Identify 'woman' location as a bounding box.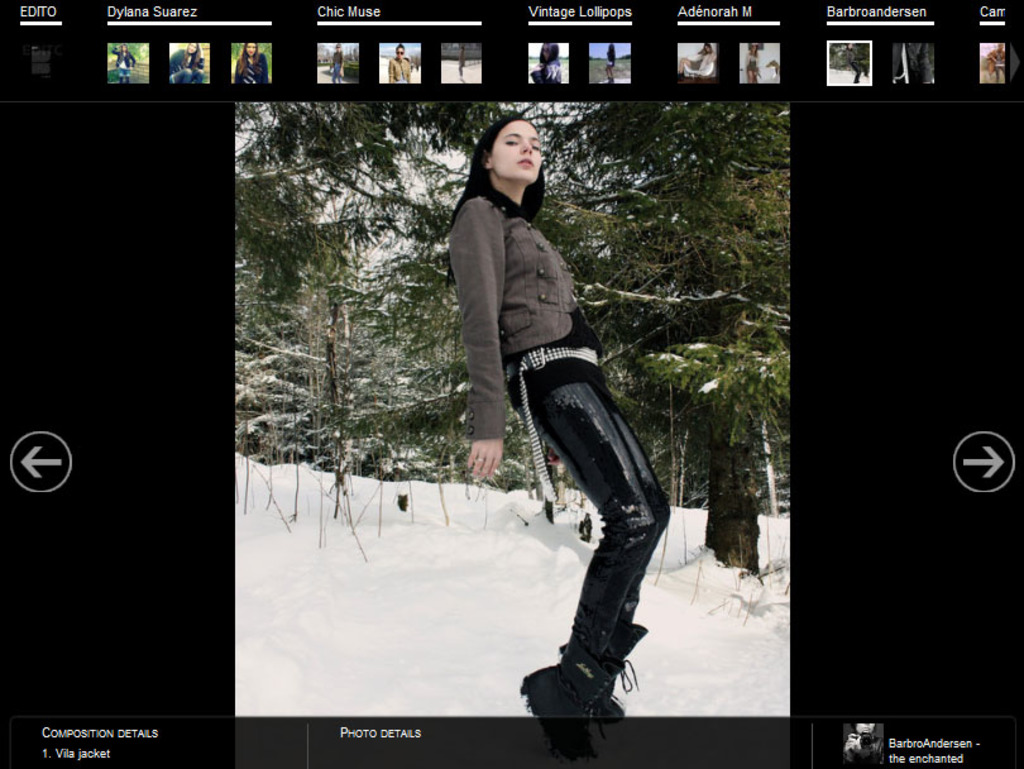
[530,42,563,87].
